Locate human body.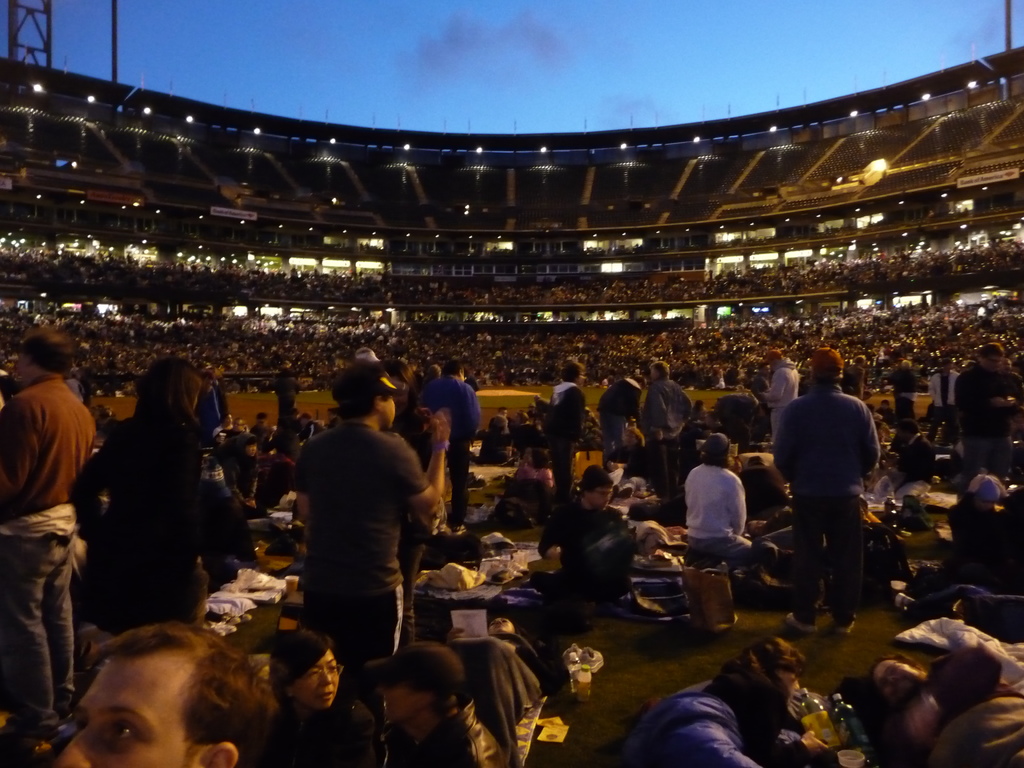
Bounding box: box=[755, 280, 769, 295].
